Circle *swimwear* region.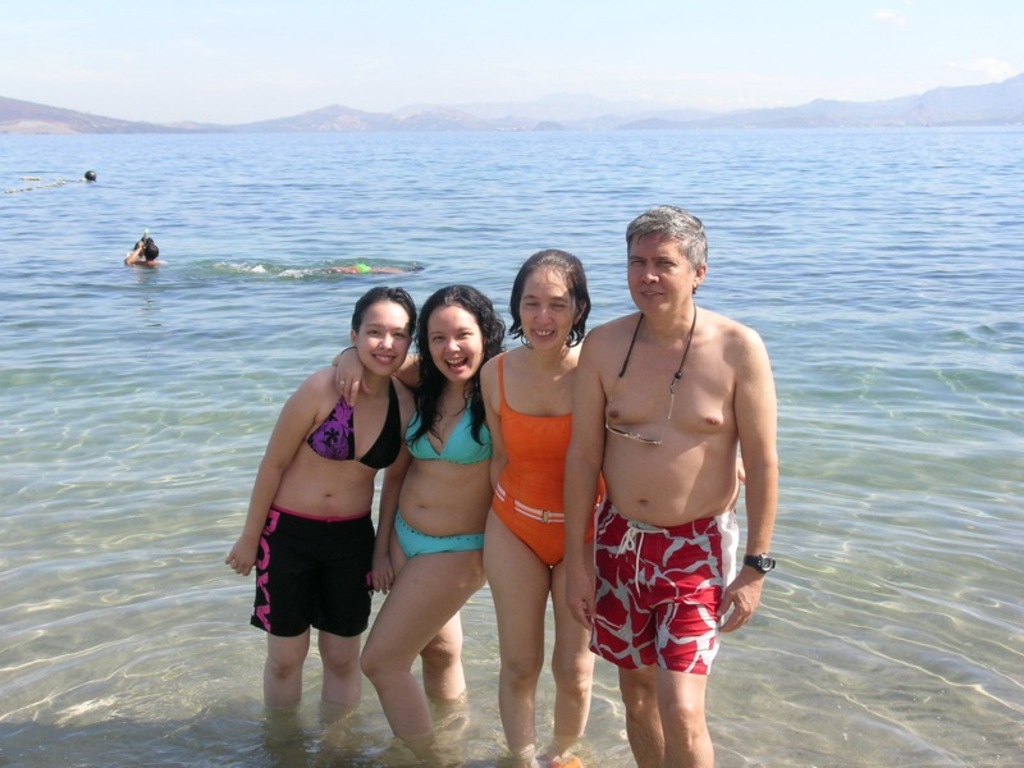
Region: Rect(403, 384, 493, 467).
